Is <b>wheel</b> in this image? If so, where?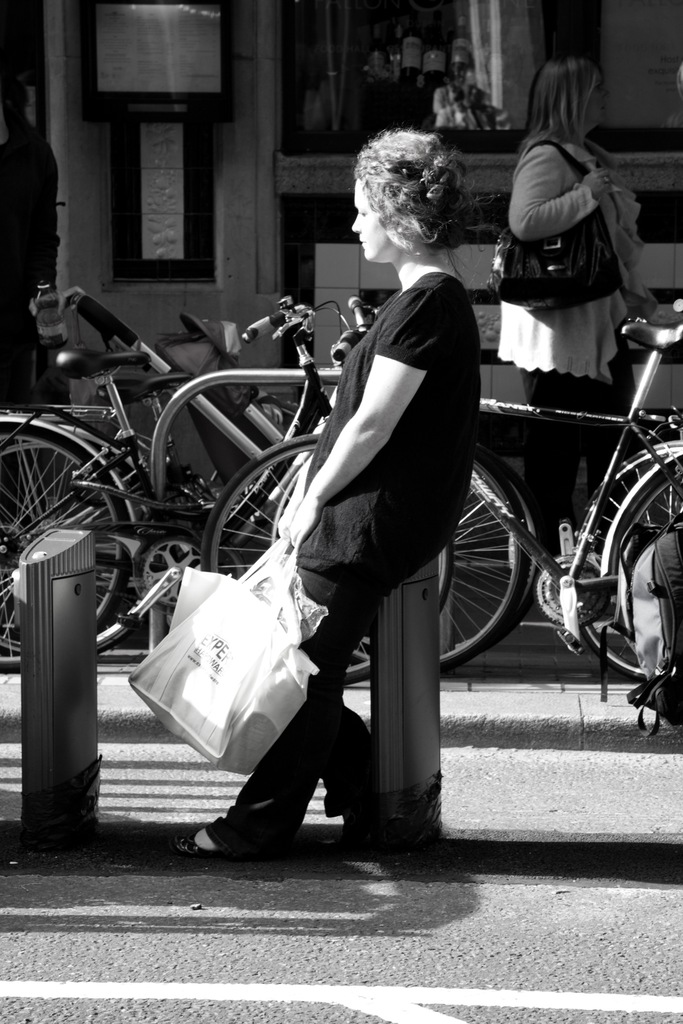
Yes, at box=[204, 428, 455, 686].
